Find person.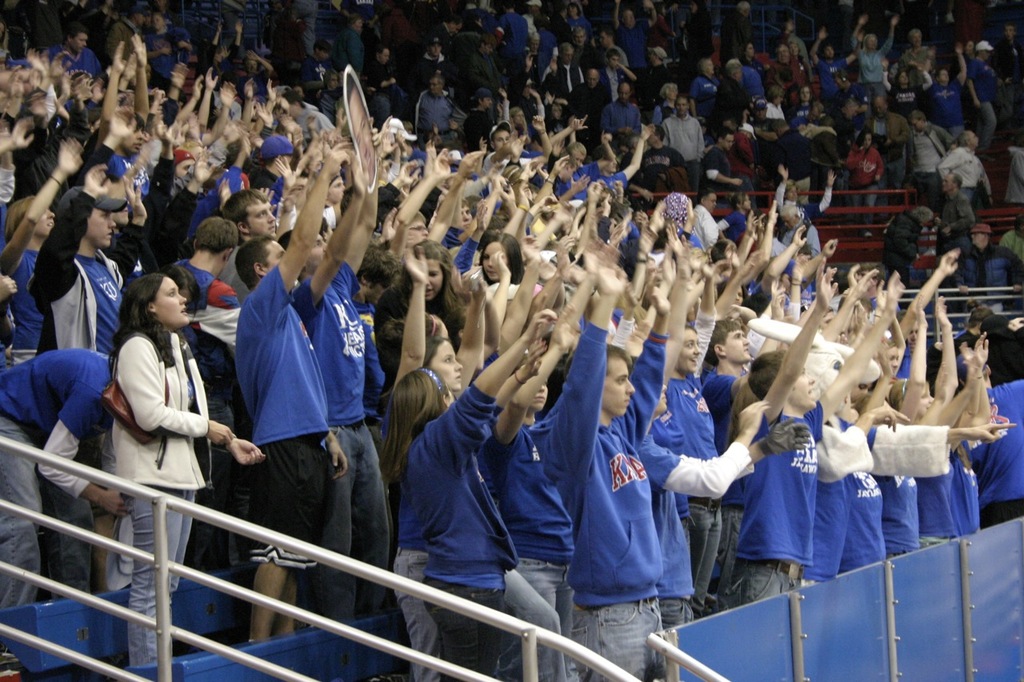
(644,47,676,98).
